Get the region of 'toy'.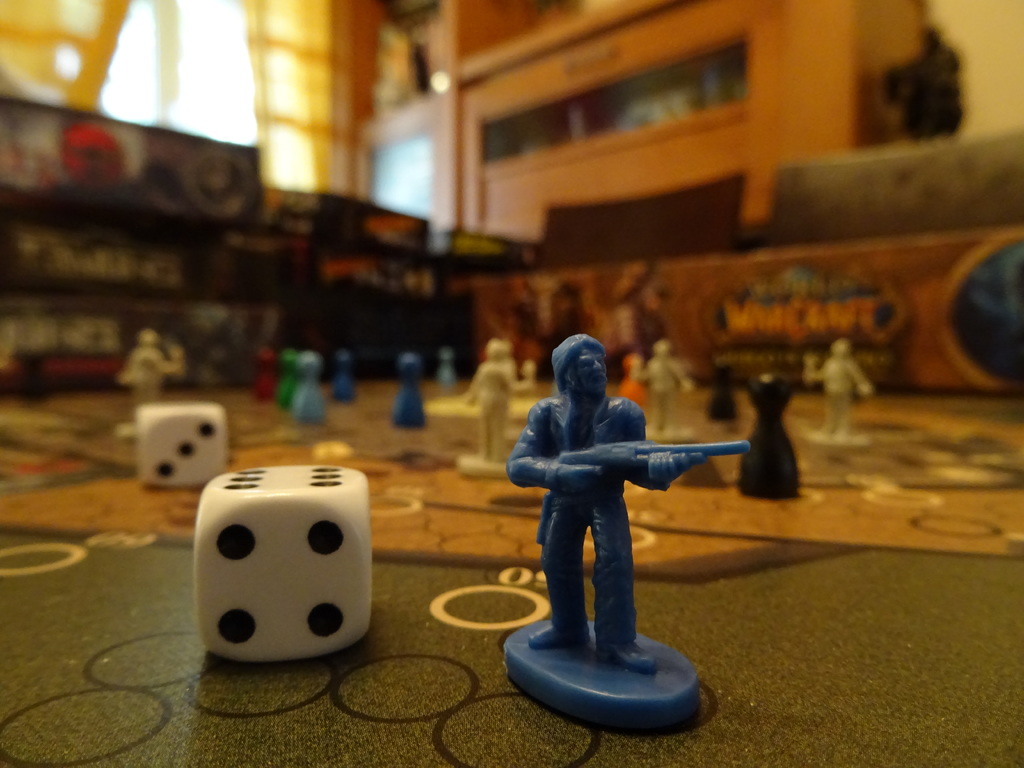
box=[329, 355, 361, 401].
